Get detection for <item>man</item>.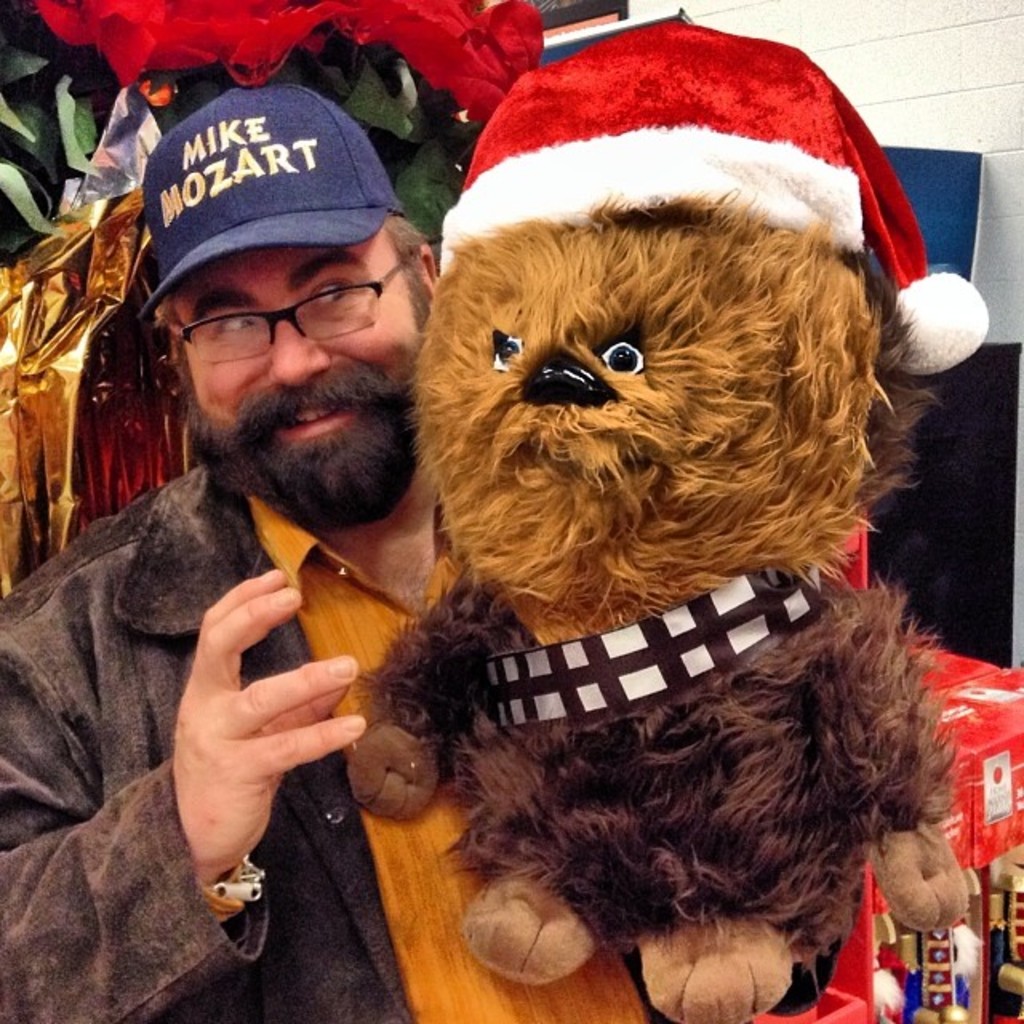
Detection: region(5, 83, 1022, 1022).
